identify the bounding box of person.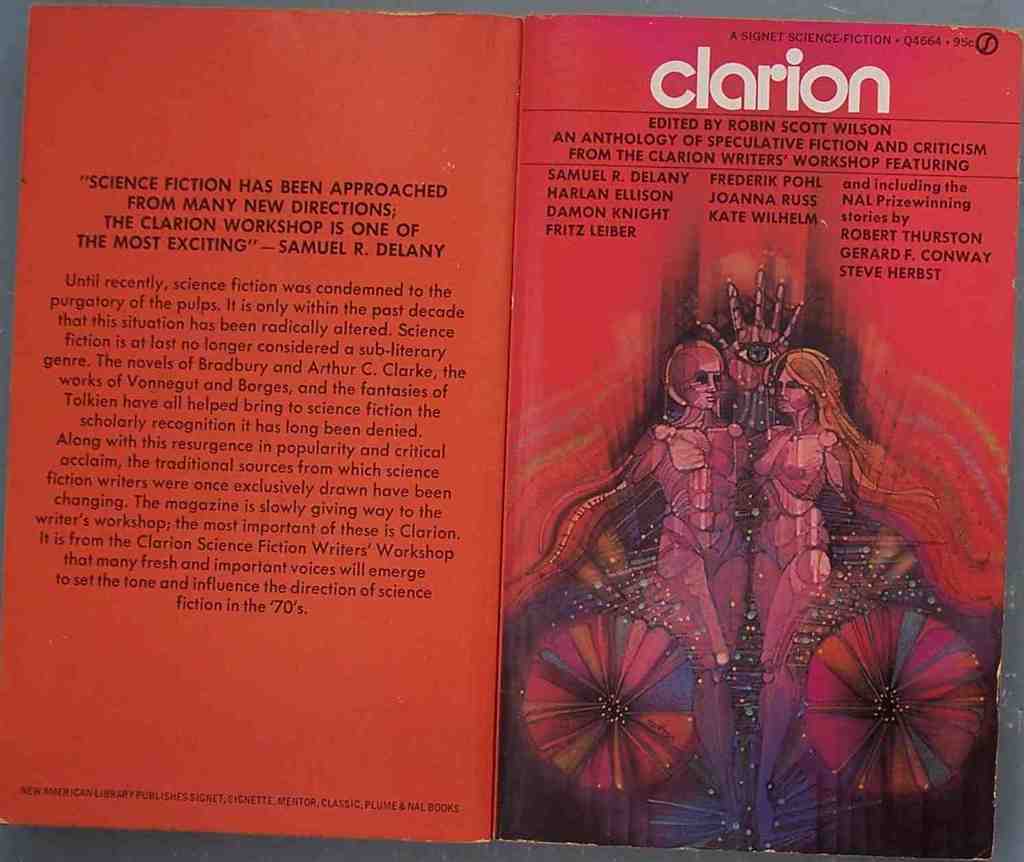
crop(733, 342, 878, 846).
